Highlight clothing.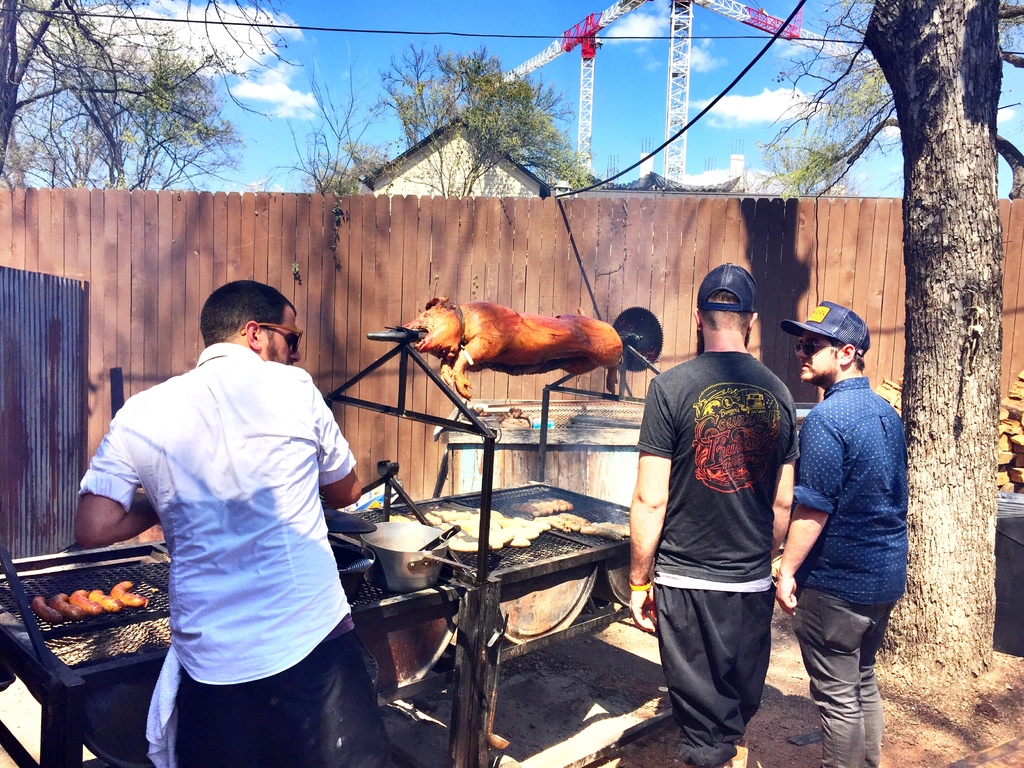
Highlighted region: 67:342:574:755.
